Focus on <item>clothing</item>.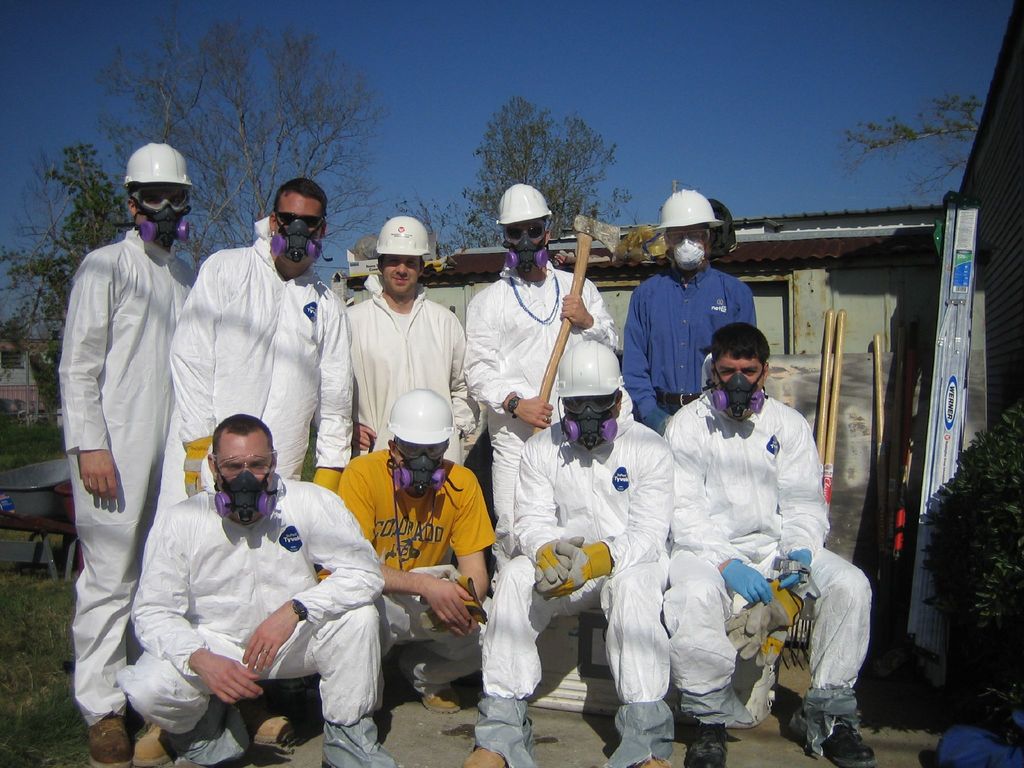
Focused at {"x1": 48, "y1": 142, "x2": 204, "y2": 727}.
